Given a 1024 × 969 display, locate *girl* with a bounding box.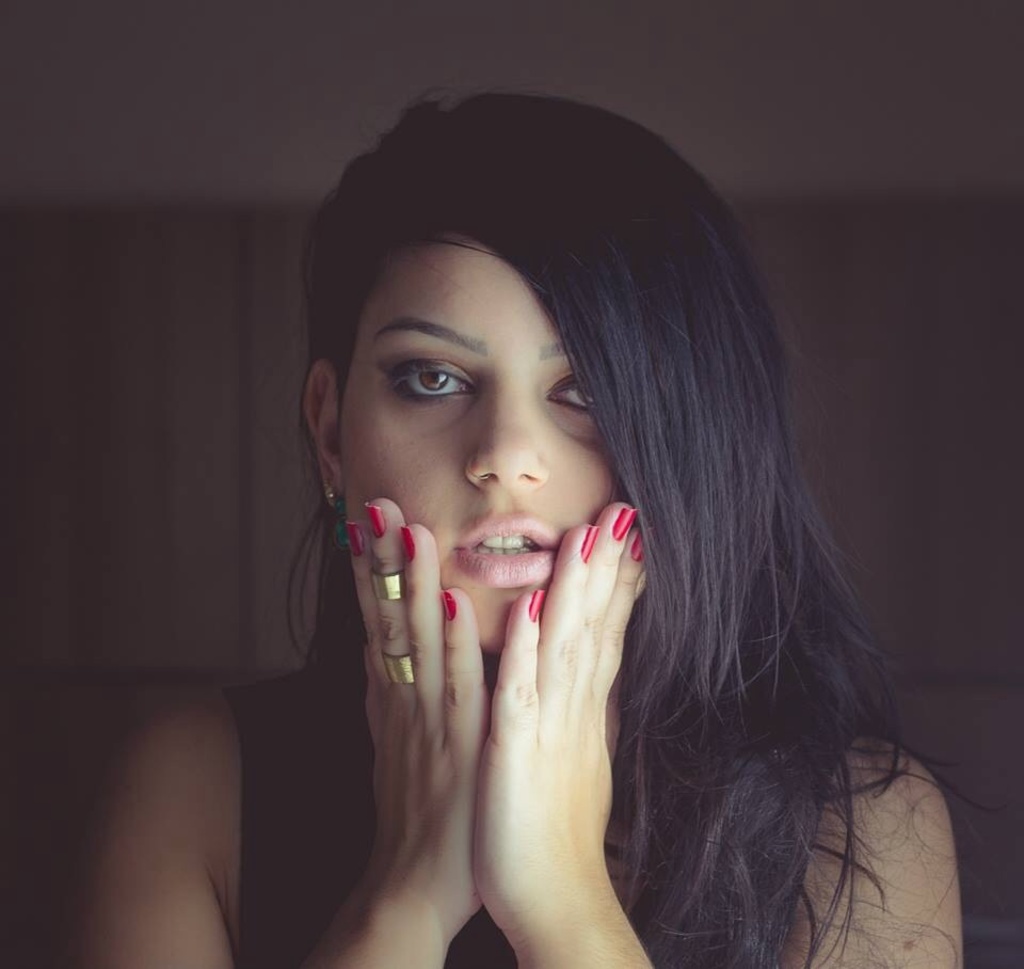
Located: select_region(68, 90, 960, 968).
